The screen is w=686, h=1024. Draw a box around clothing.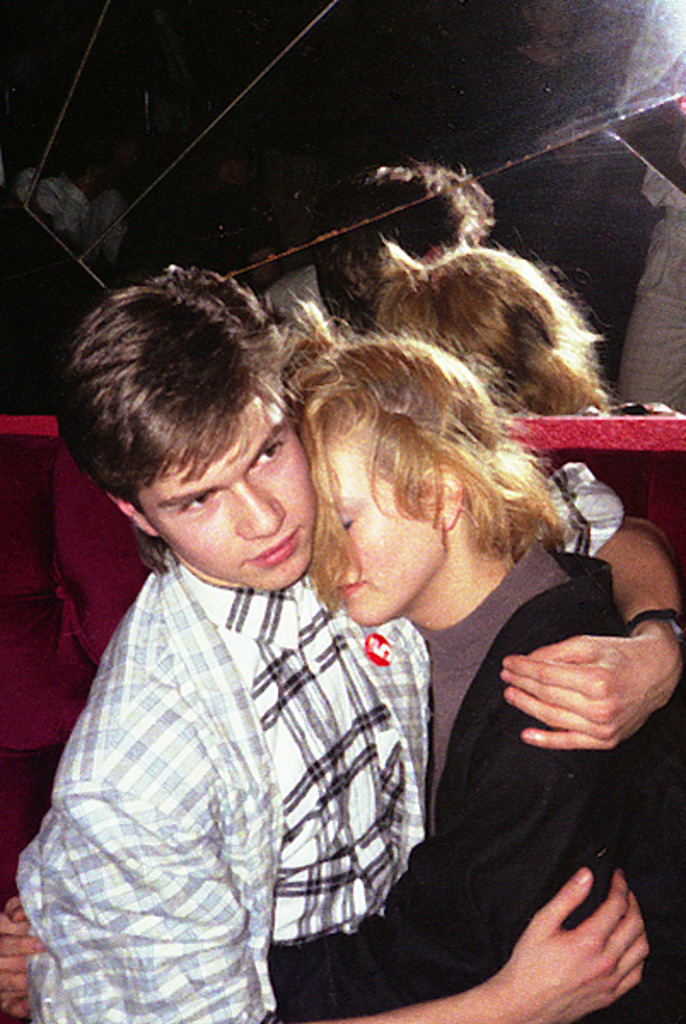
[618, 166, 684, 418].
